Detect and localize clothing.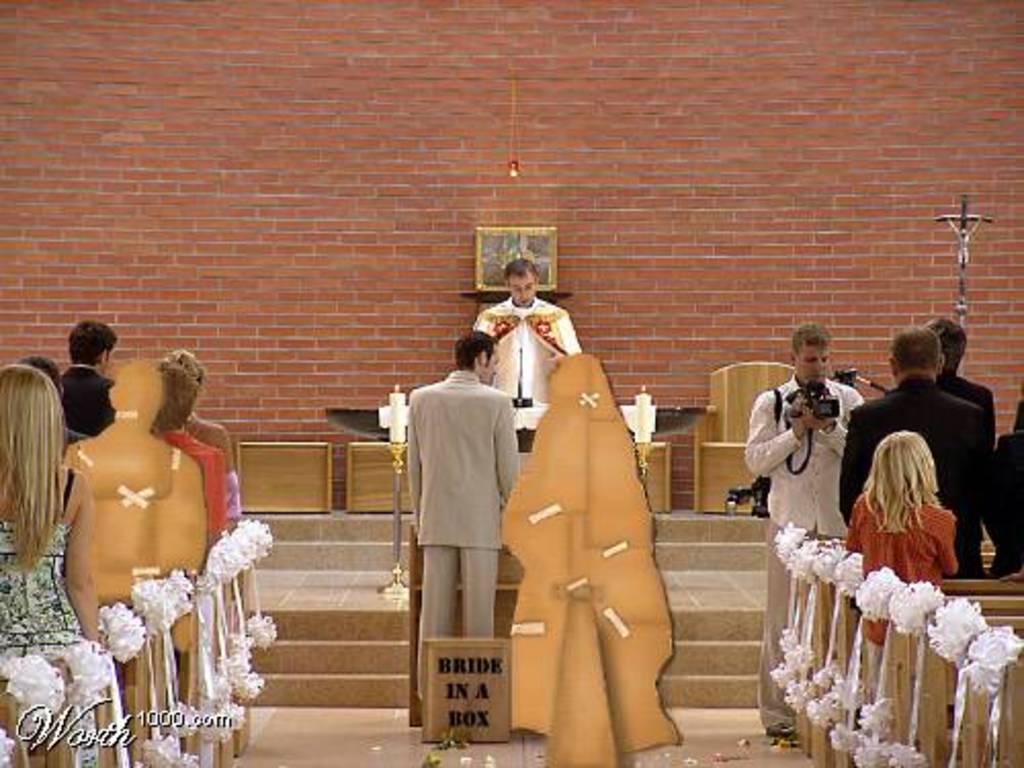
Localized at region(158, 424, 223, 537).
